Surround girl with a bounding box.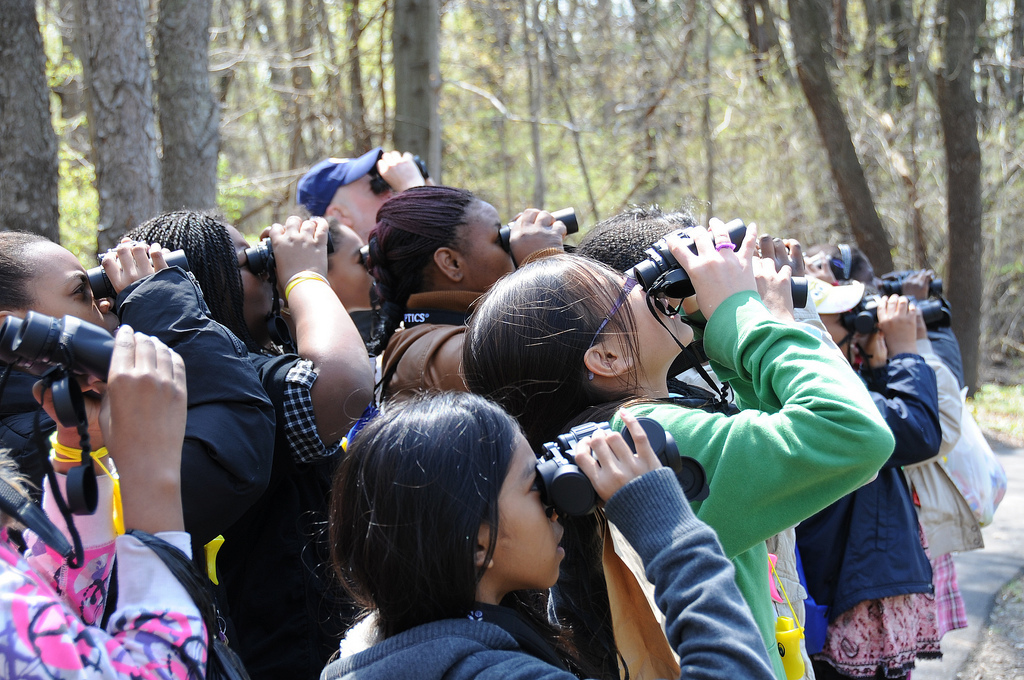
(left=320, top=381, right=778, bottom=679).
